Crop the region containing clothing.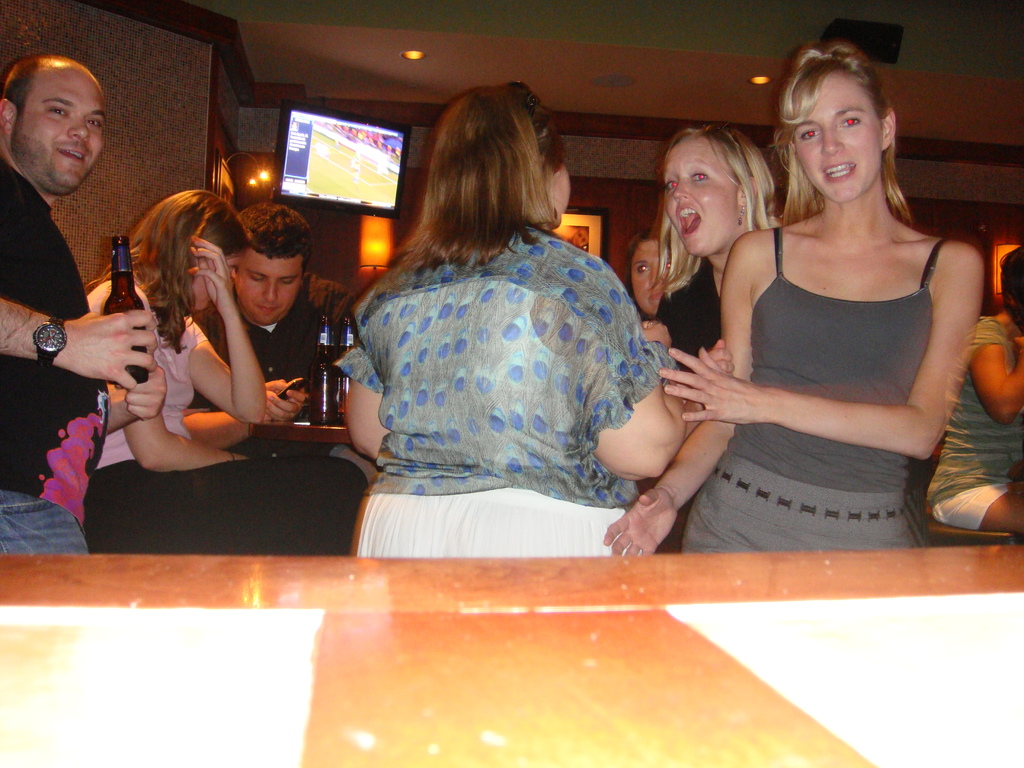
Crop region: 680 225 948 555.
